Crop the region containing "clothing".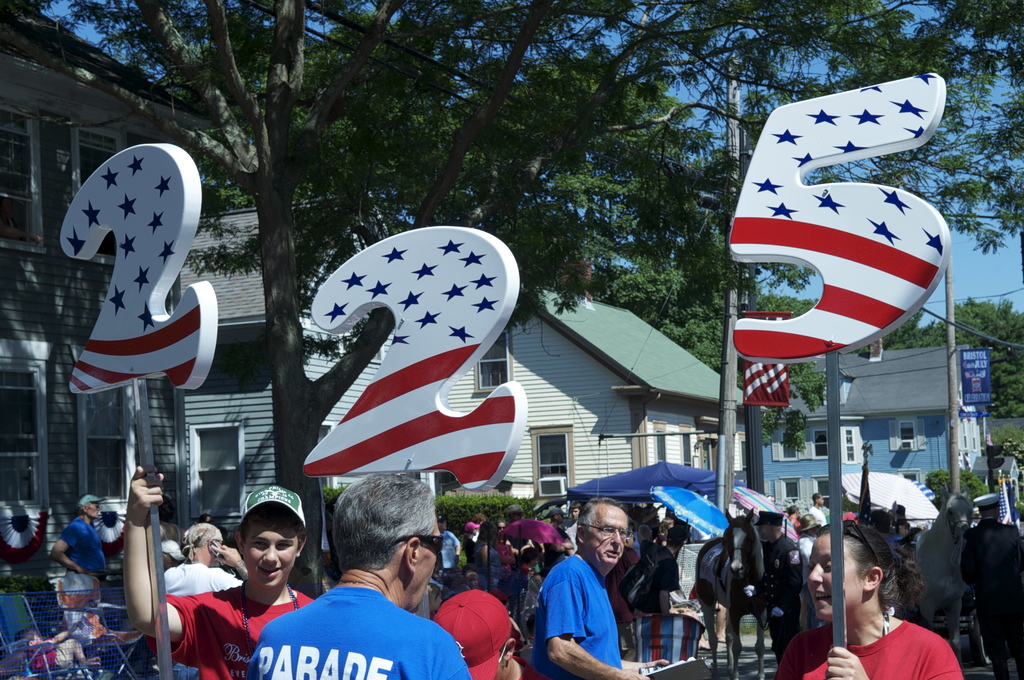
Crop region: [966,526,1022,665].
